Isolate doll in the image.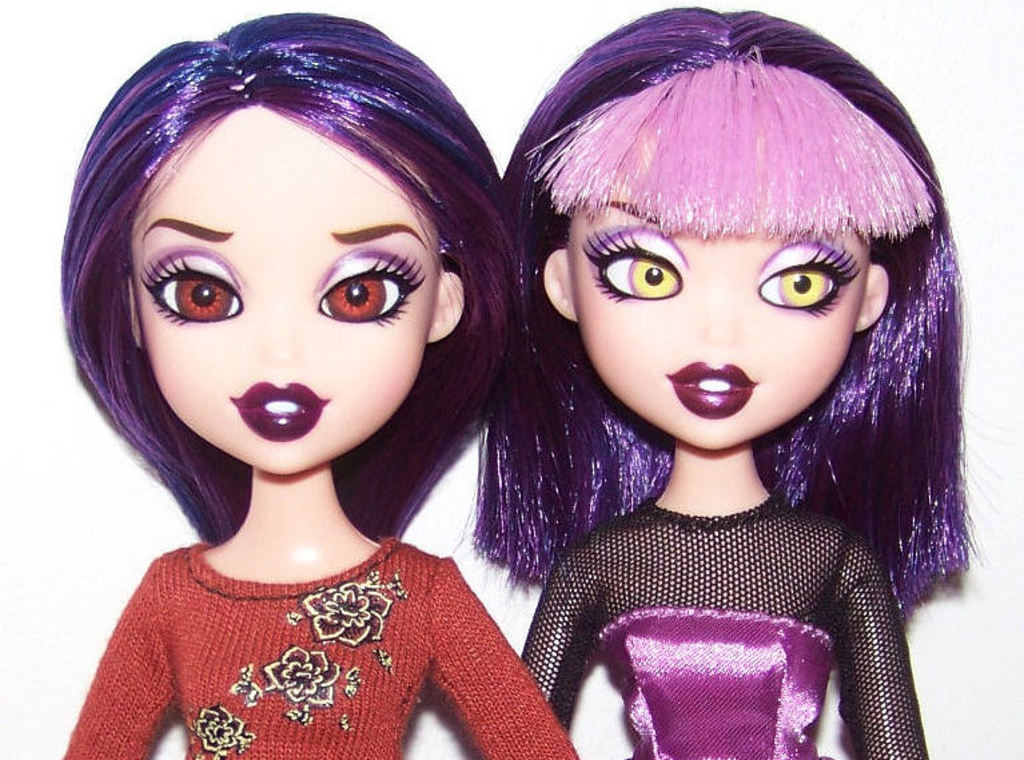
Isolated region: {"left": 470, "top": 0, "right": 979, "bottom": 759}.
